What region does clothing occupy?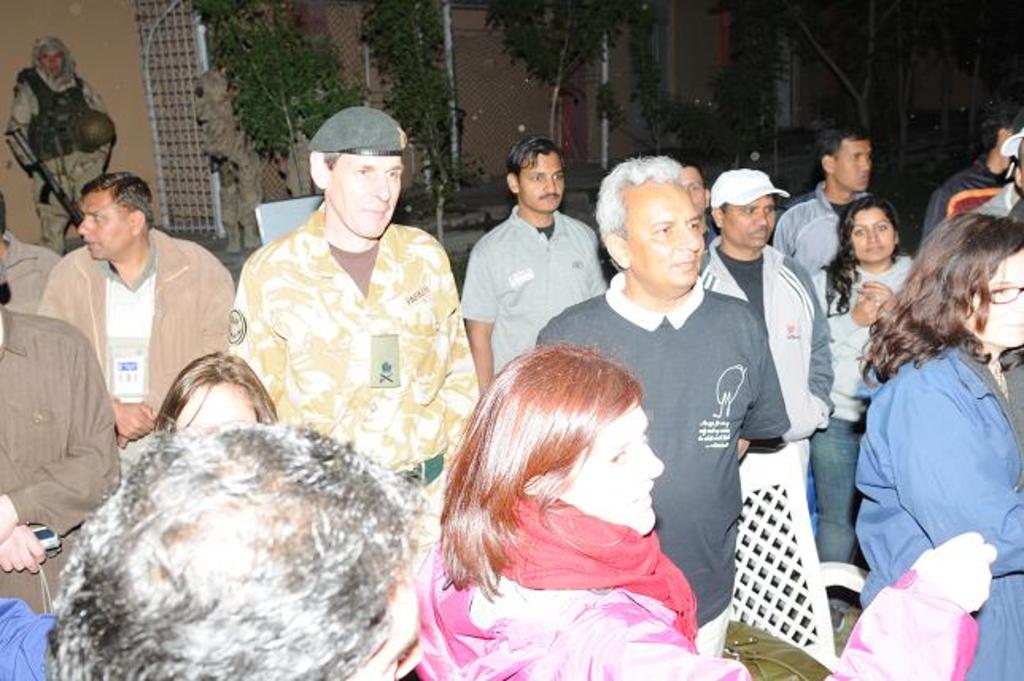
700 240 835 593.
